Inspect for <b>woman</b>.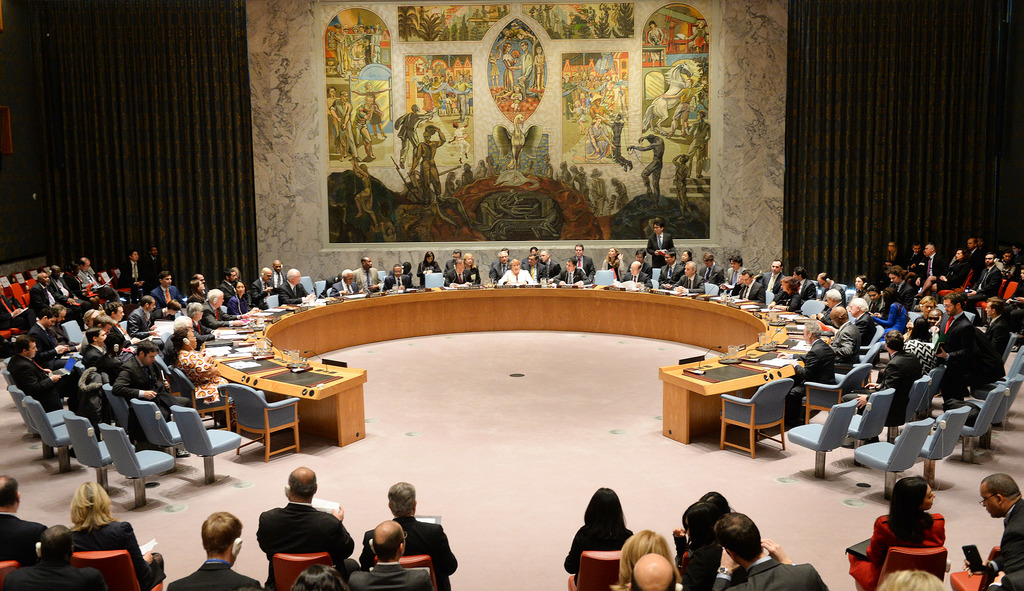
Inspection: bbox(563, 483, 645, 579).
